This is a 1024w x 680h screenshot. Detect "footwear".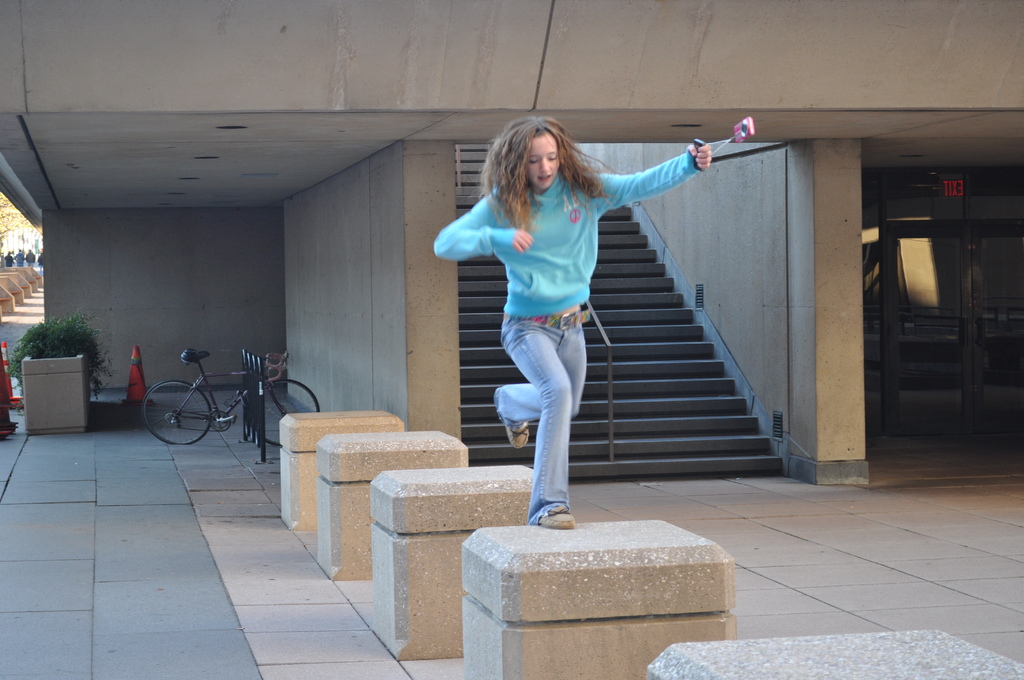
<bbox>543, 501, 572, 526</bbox>.
